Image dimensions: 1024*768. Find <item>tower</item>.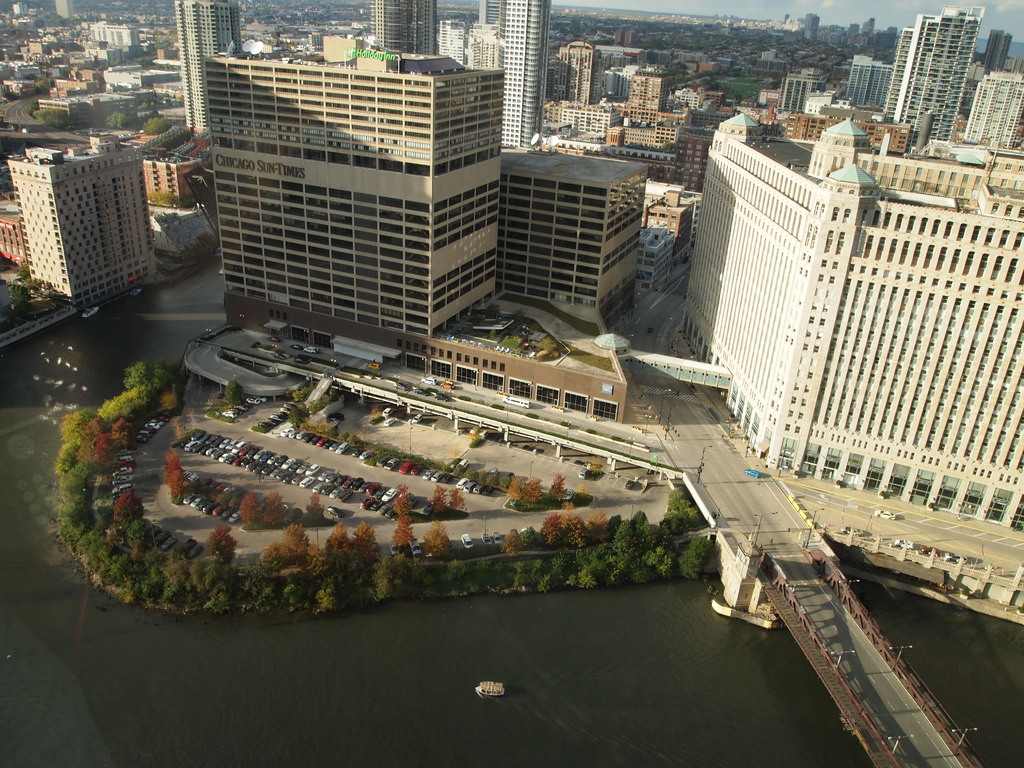
[368,0,439,53].
